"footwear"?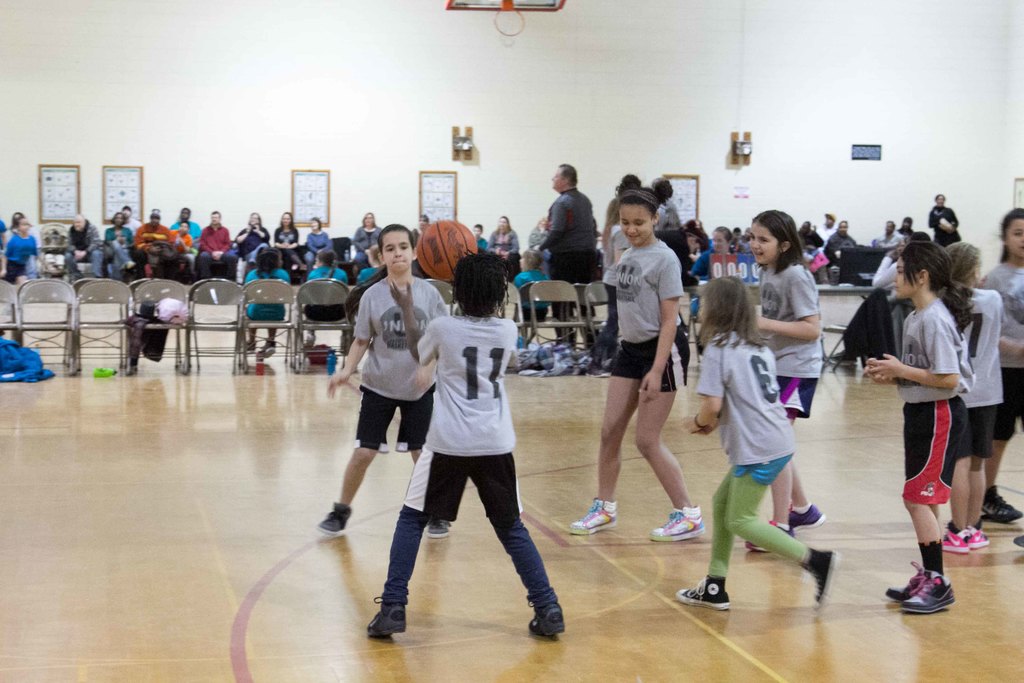
BBox(980, 486, 1023, 525)
